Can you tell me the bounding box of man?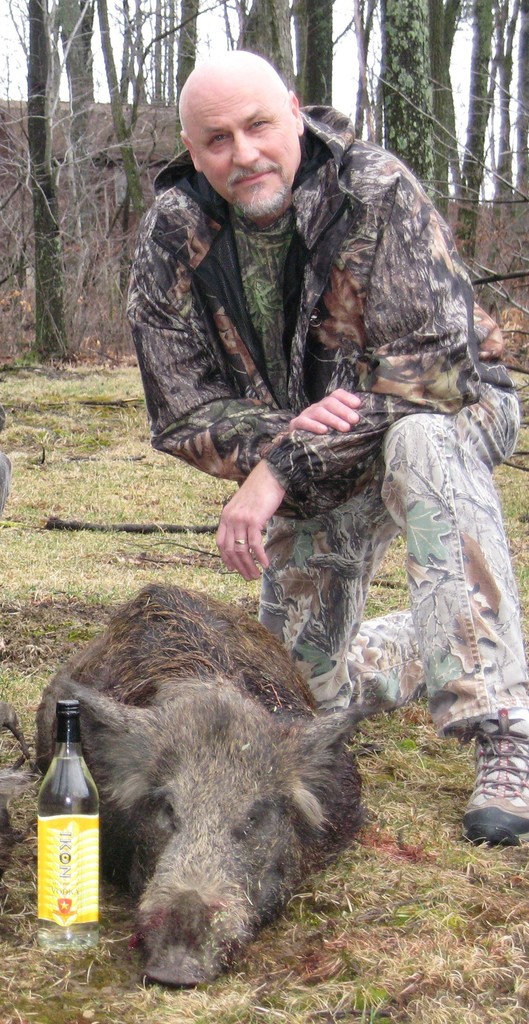
<bbox>110, 181, 513, 844</bbox>.
